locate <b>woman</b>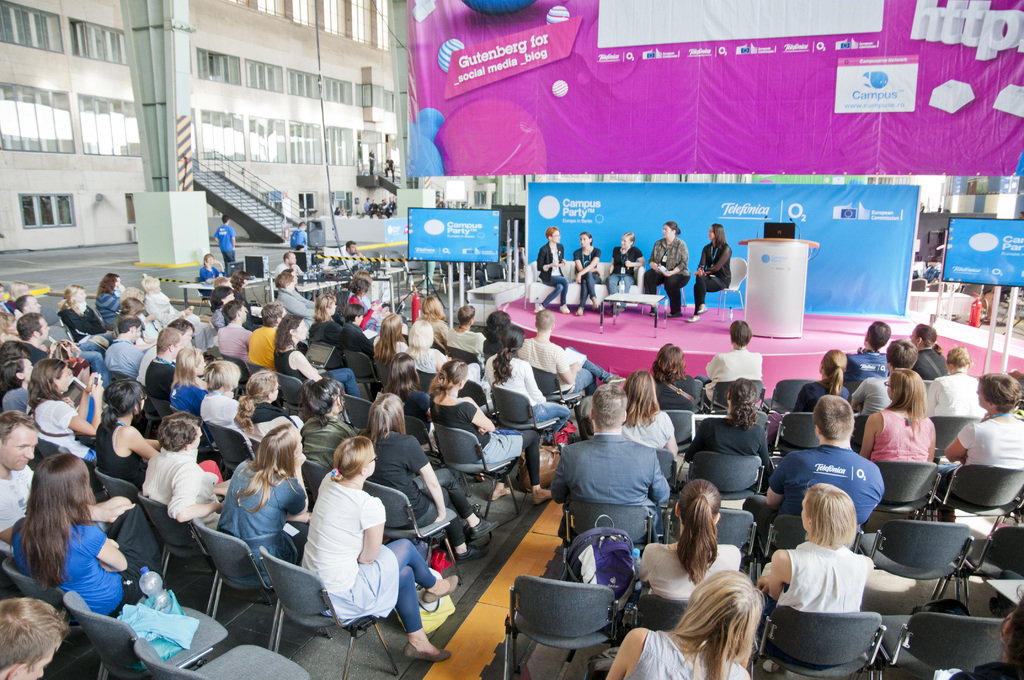
(59, 289, 113, 341)
